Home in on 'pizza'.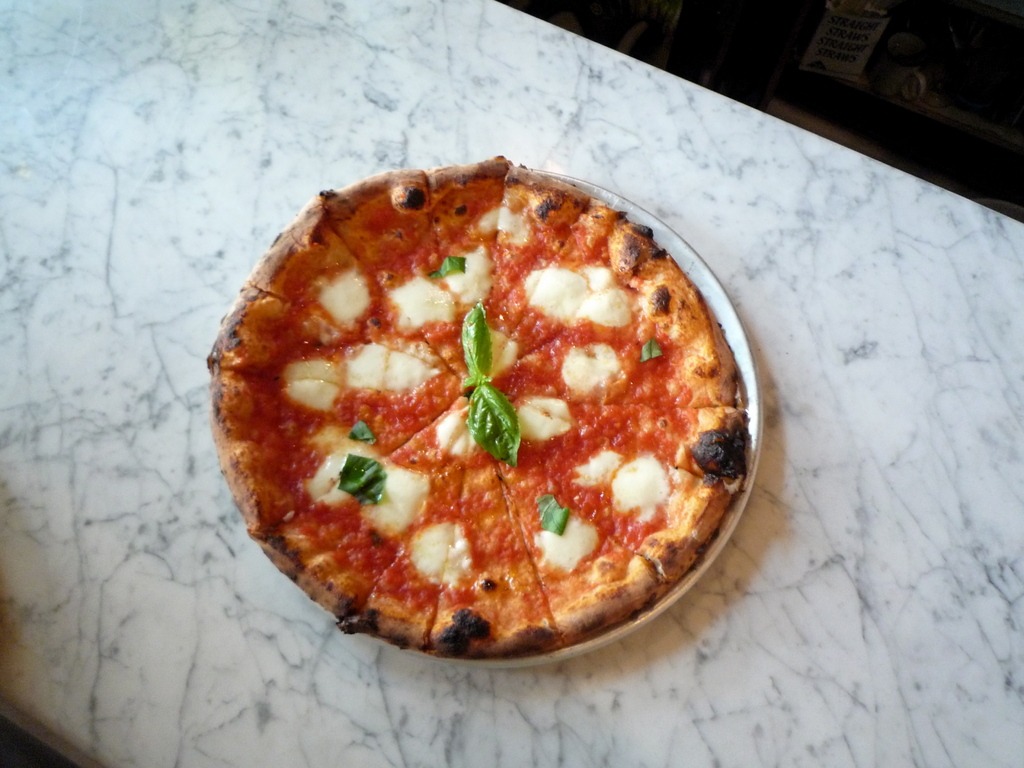
Homed in at box=[494, 211, 681, 364].
